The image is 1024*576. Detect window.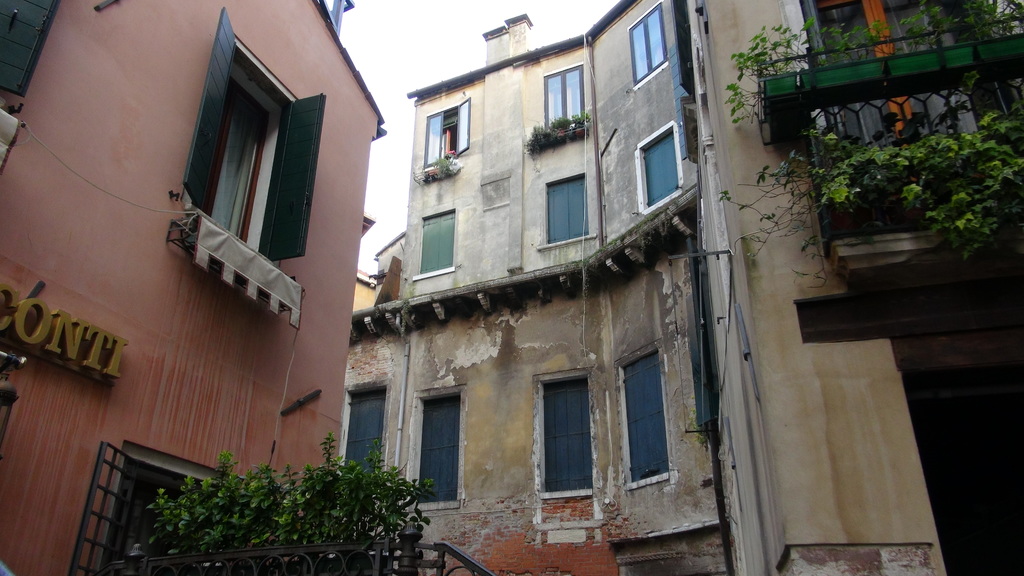
Detection: <region>204, 79, 266, 242</region>.
